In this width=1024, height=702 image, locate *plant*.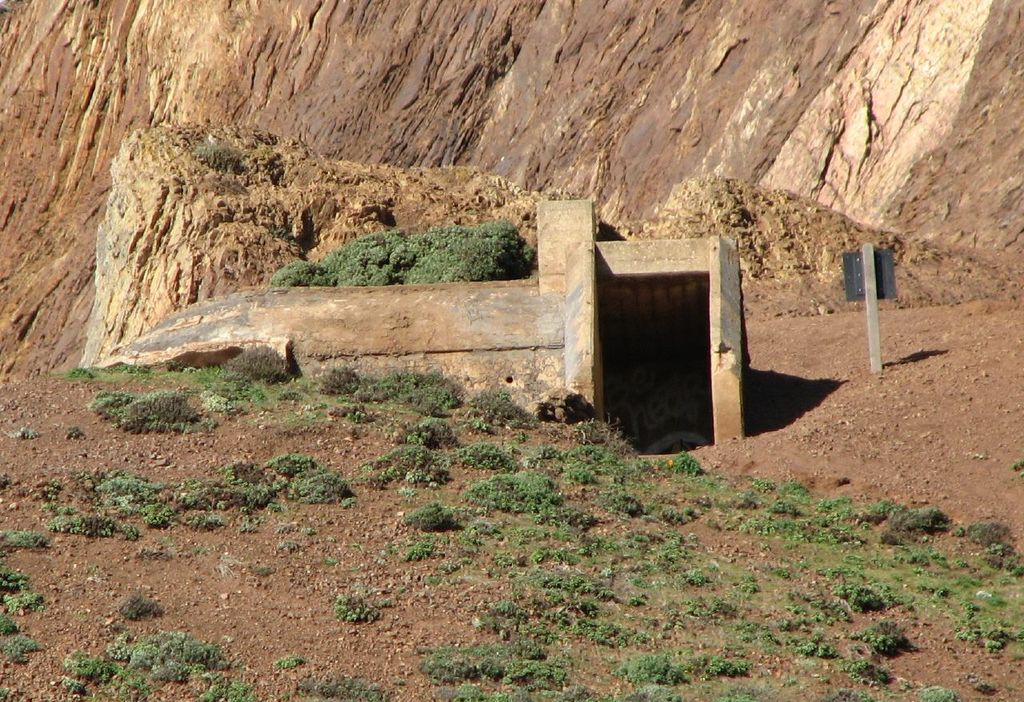
Bounding box: [x1=531, y1=434, x2=637, y2=487].
